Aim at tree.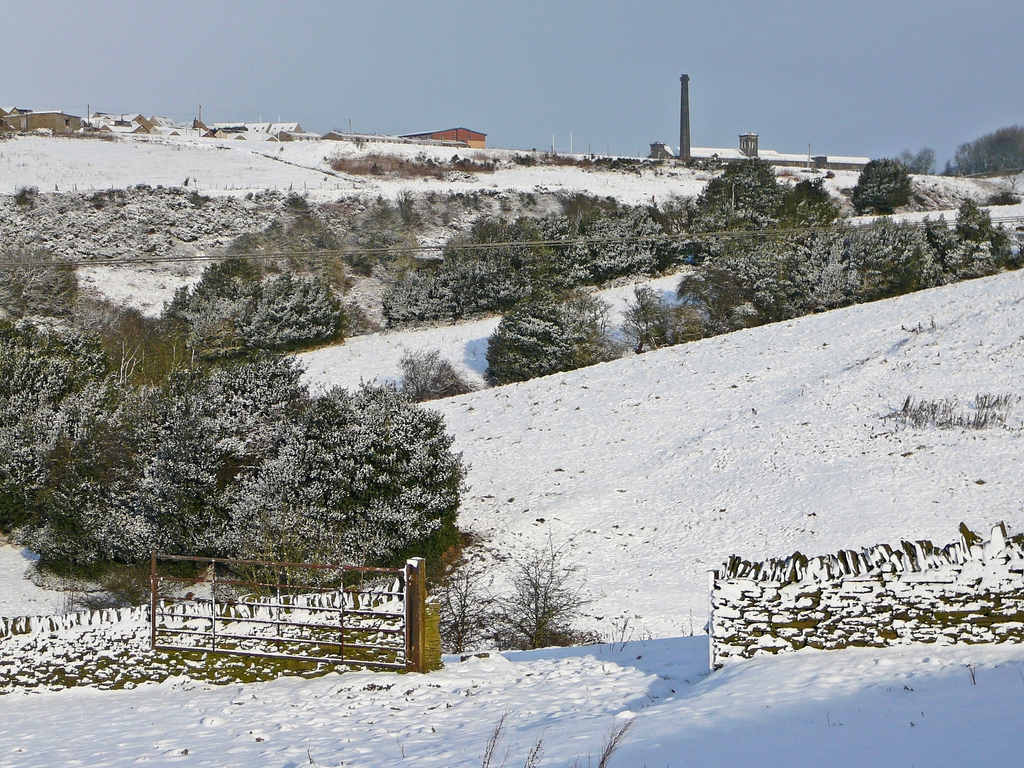
Aimed at l=951, t=125, r=1023, b=167.
